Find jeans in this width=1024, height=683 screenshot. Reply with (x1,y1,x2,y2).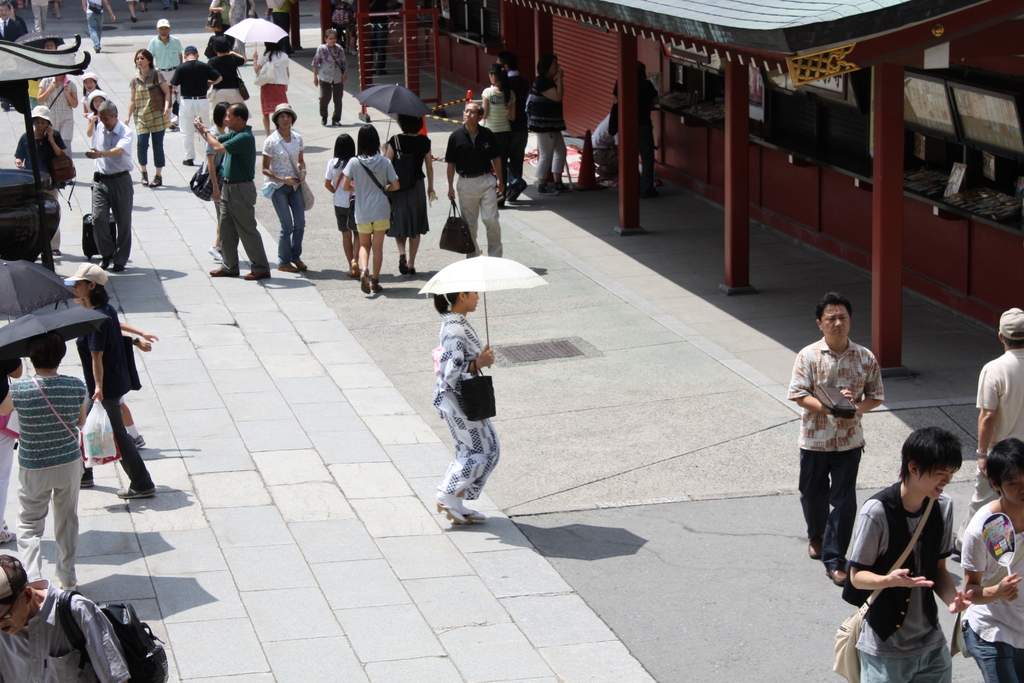
(964,619,1023,682).
